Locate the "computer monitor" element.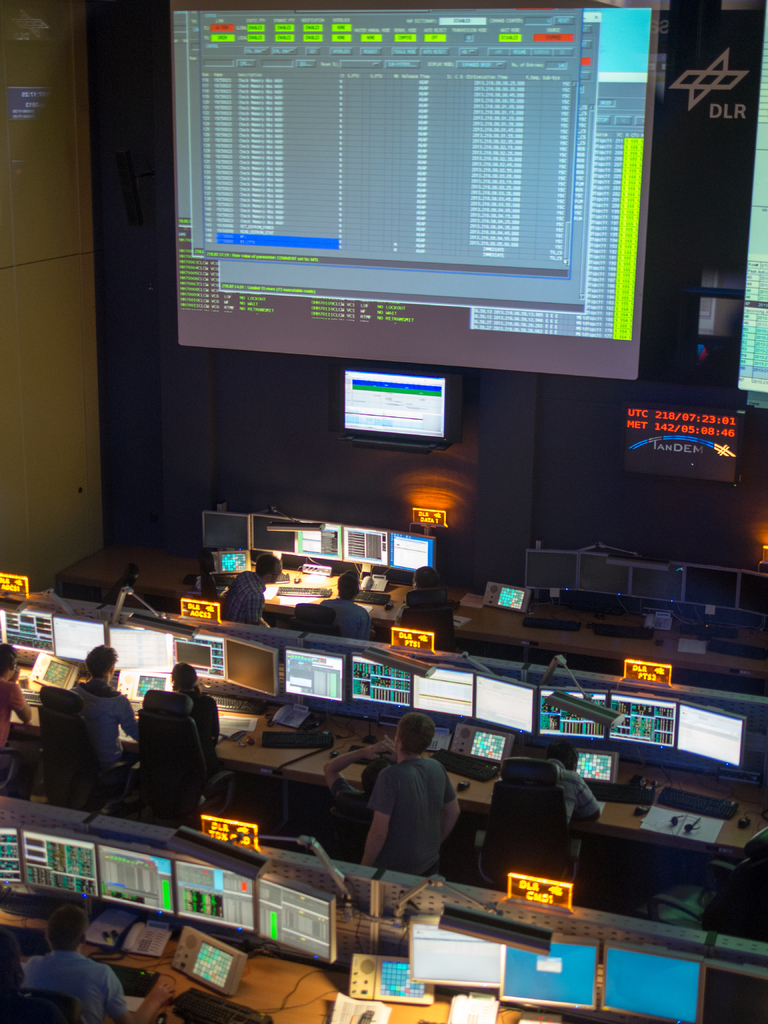
Element bbox: 660,699,746,779.
